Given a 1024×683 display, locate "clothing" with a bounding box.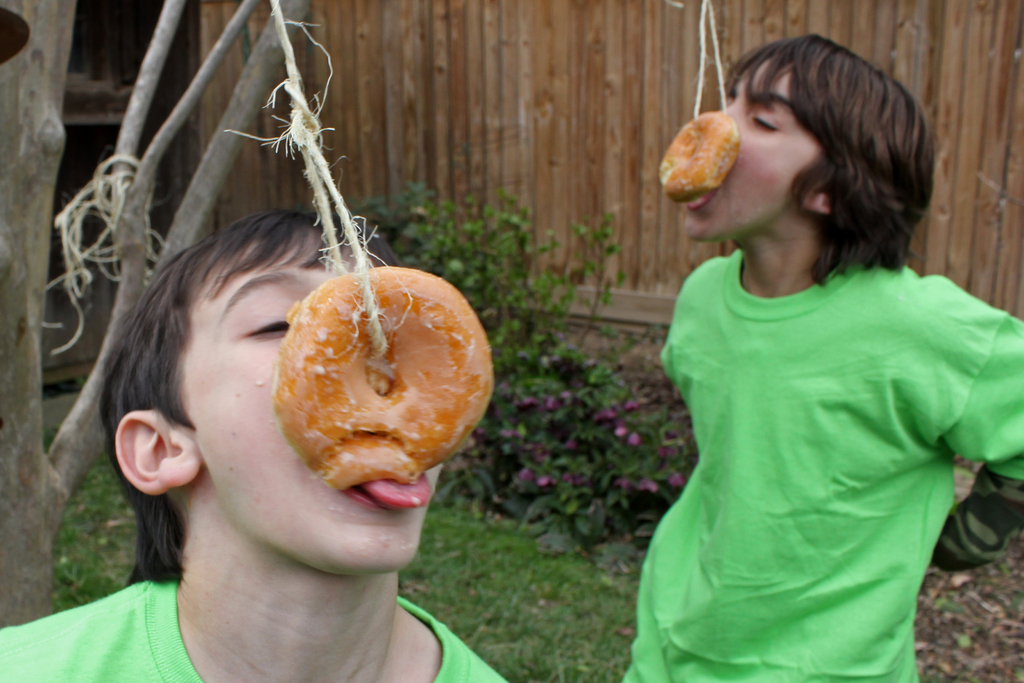
Located: bbox(629, 206, 1001, 668).
